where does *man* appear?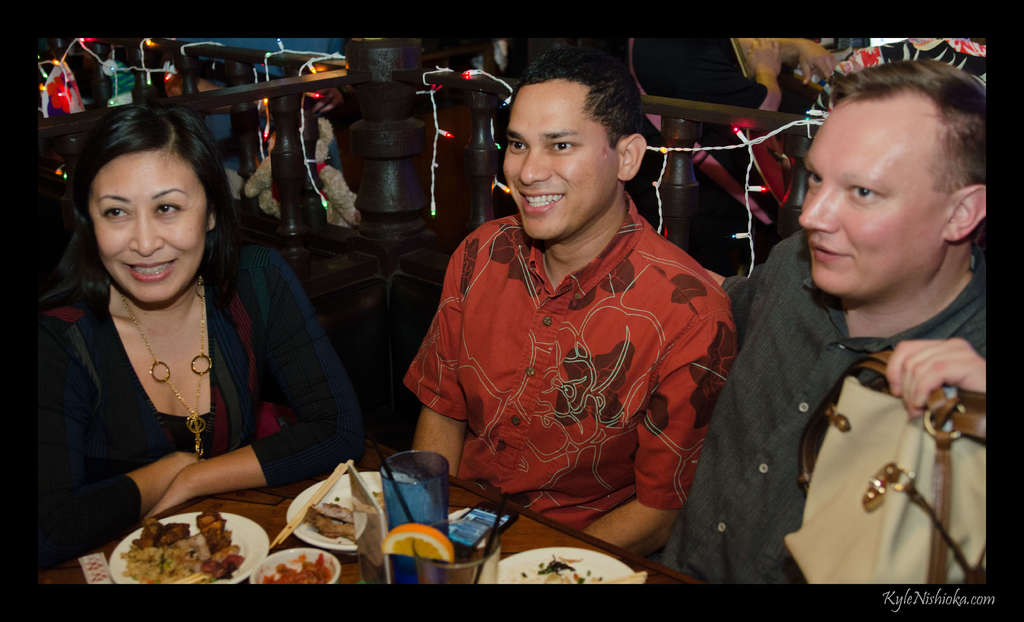
Appears at 396 72 735 562.
